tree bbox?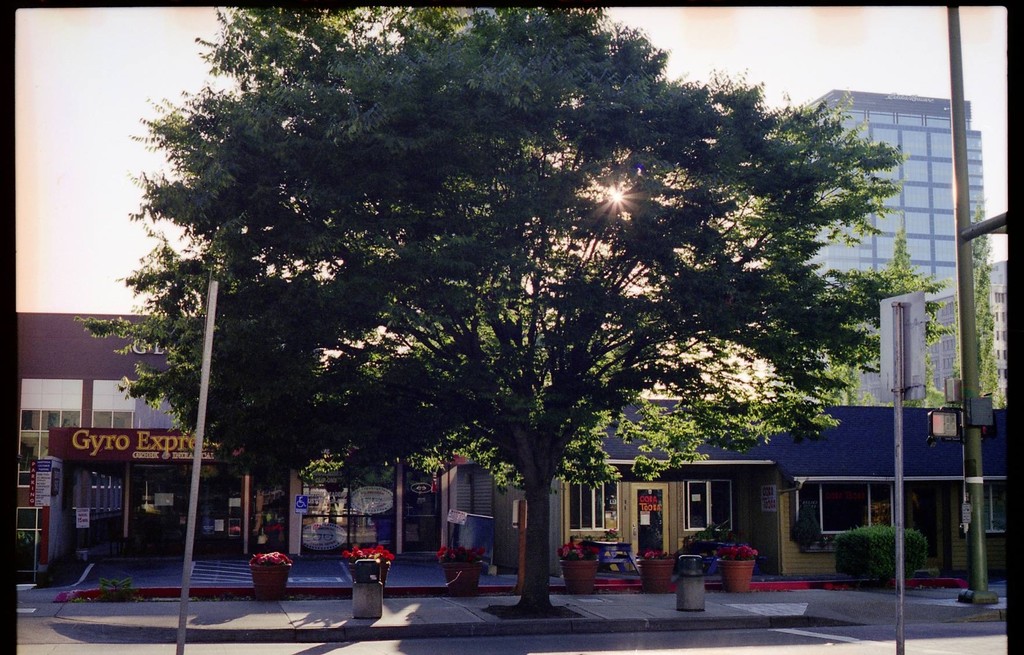
(left=945, top=196, right=1009, bottom=409)
